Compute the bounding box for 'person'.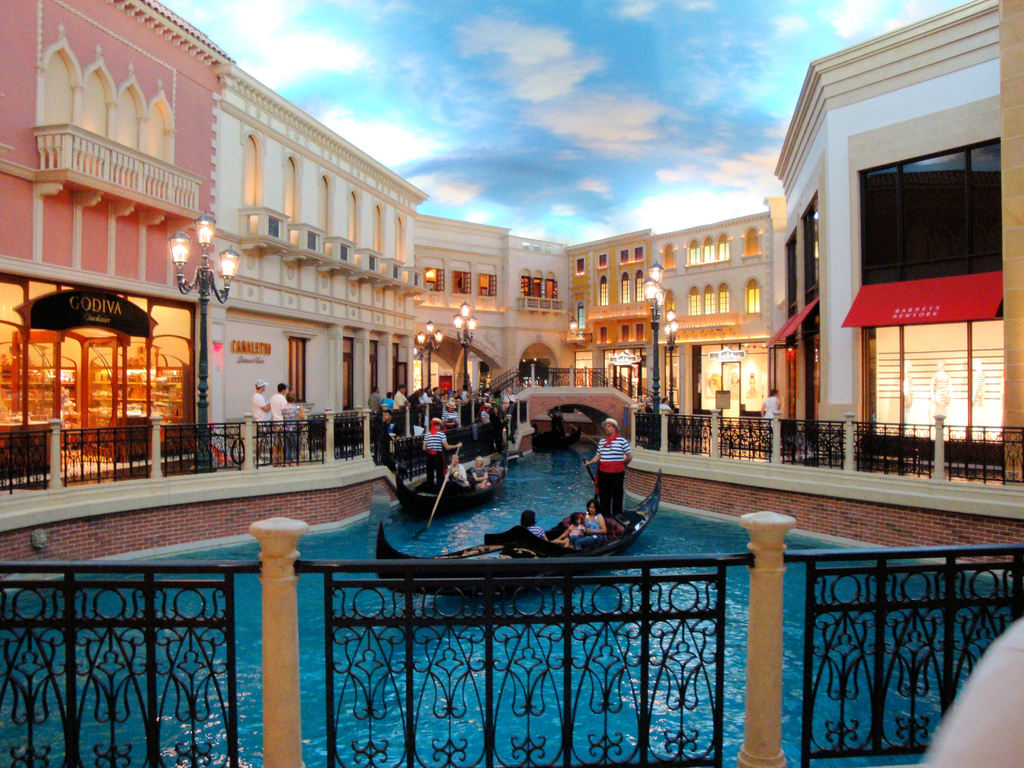
BBox(278, 391, 305, 467).
